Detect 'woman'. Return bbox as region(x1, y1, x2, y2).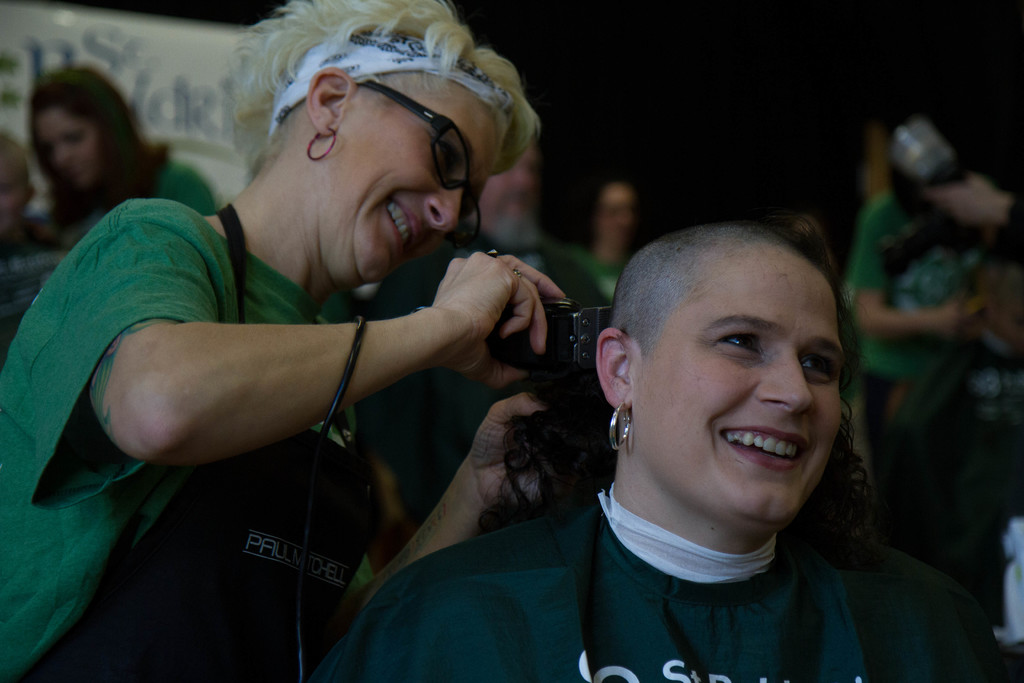
region(29, 69, 220, 252).
